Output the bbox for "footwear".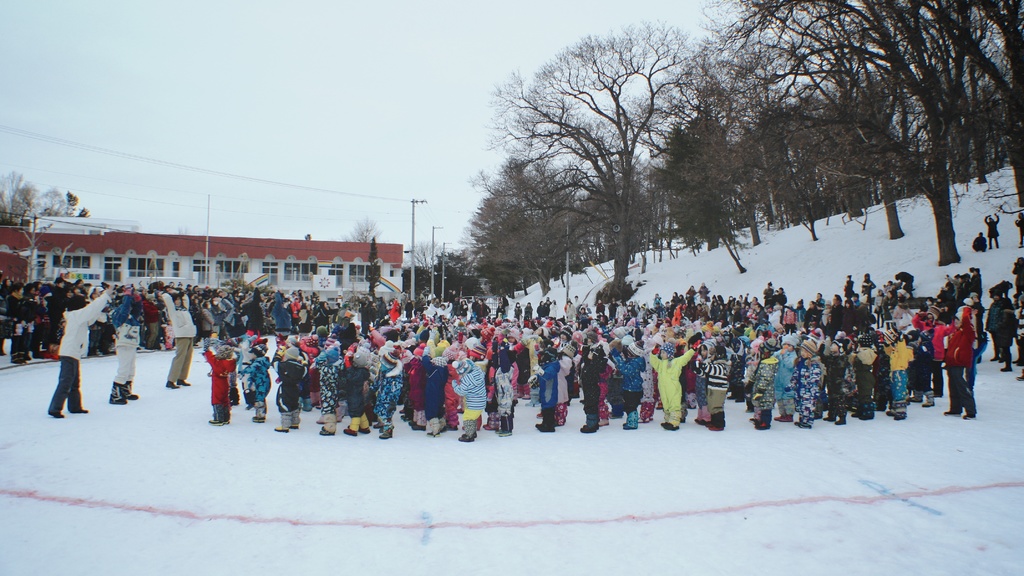
<region>725, 394, 733, 402</region>.
